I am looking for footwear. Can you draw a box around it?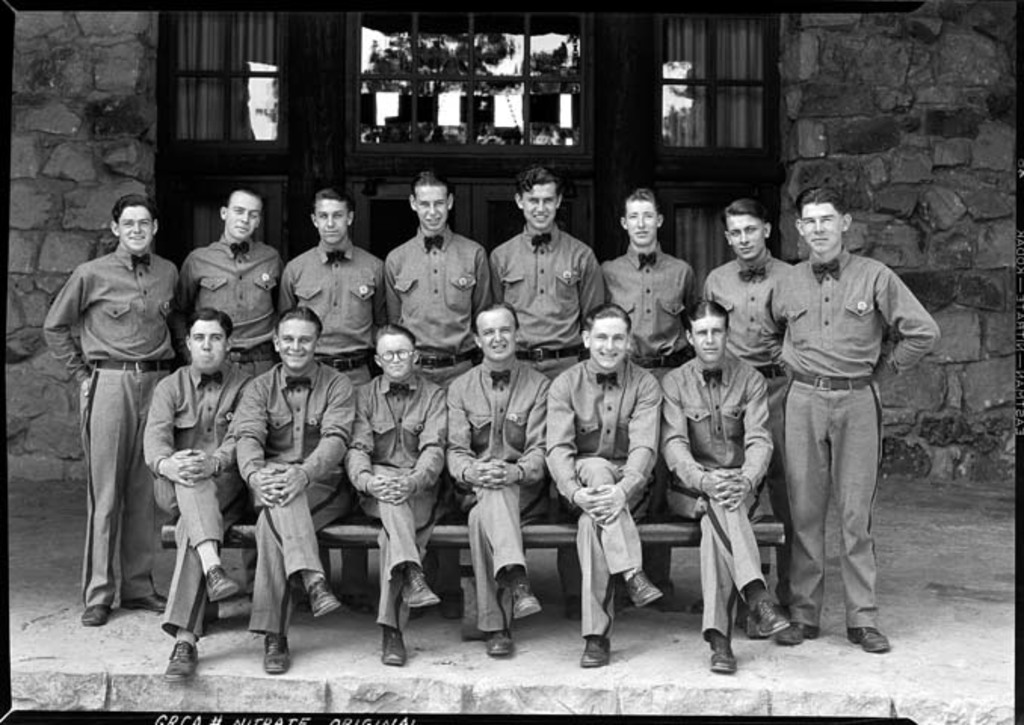
Sure, the bounding box is 248 556 267 583.
